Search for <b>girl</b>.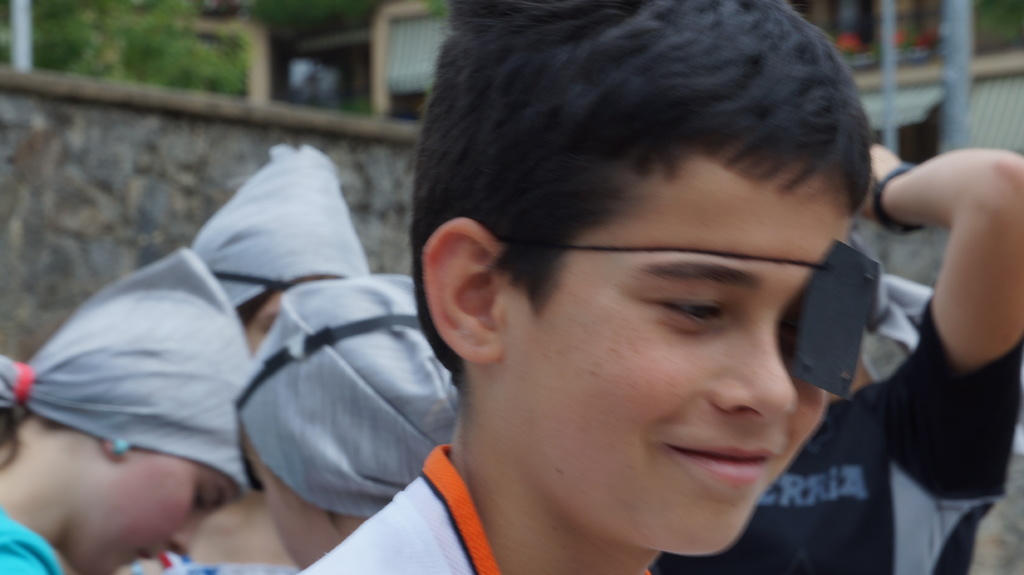
Found at {"left": 0, "top": 246, "right": 259, "bottom": 574}.
